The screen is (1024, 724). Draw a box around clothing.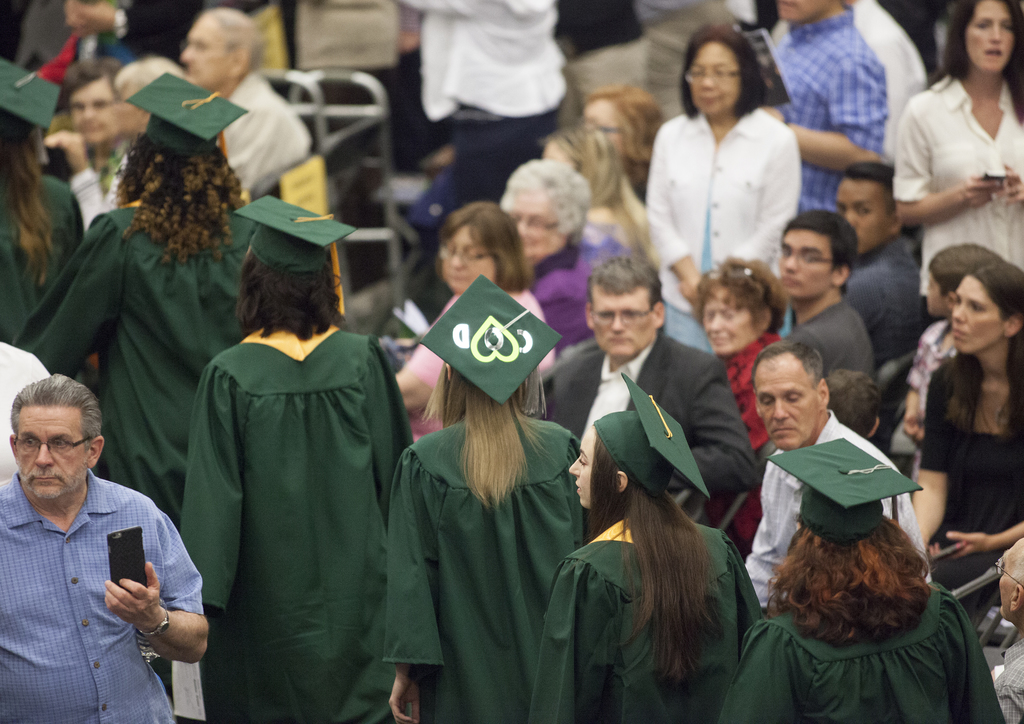
bbox=(0, 472, 205, 723).
